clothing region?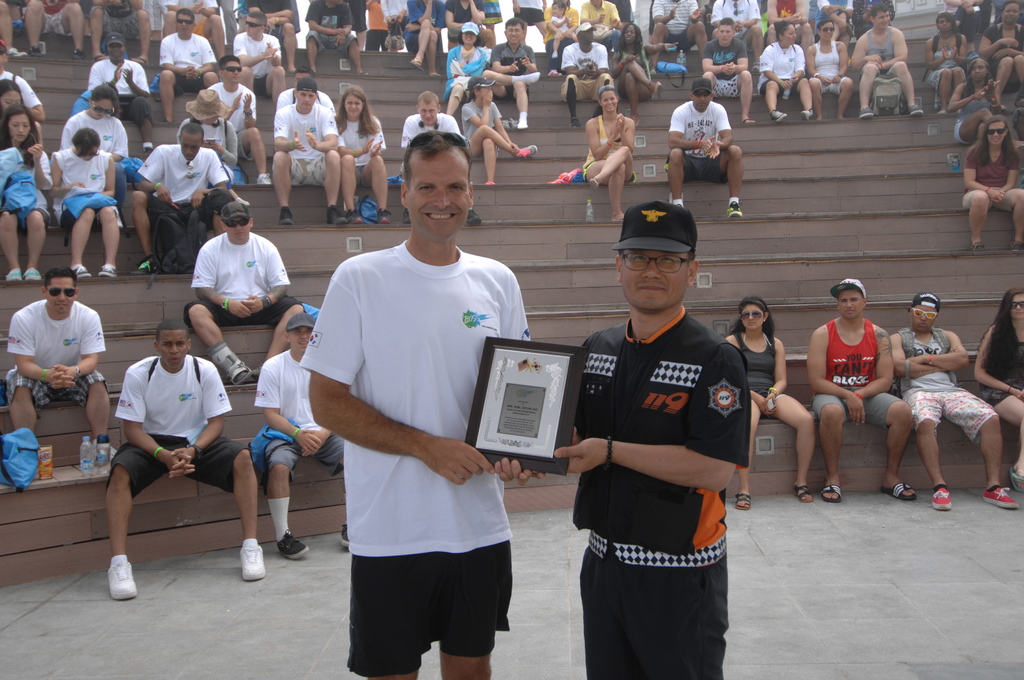
pyautogui.locateOnScreen(358, 0, 390, 58)
